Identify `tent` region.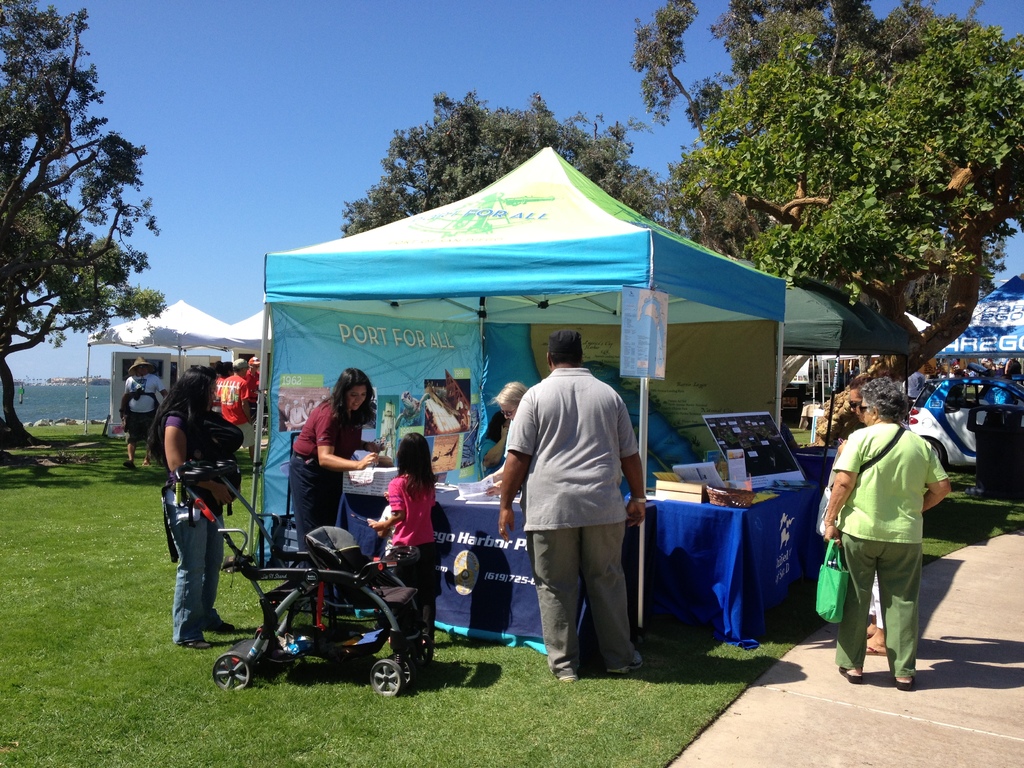
Region: 68/296/239/455.
